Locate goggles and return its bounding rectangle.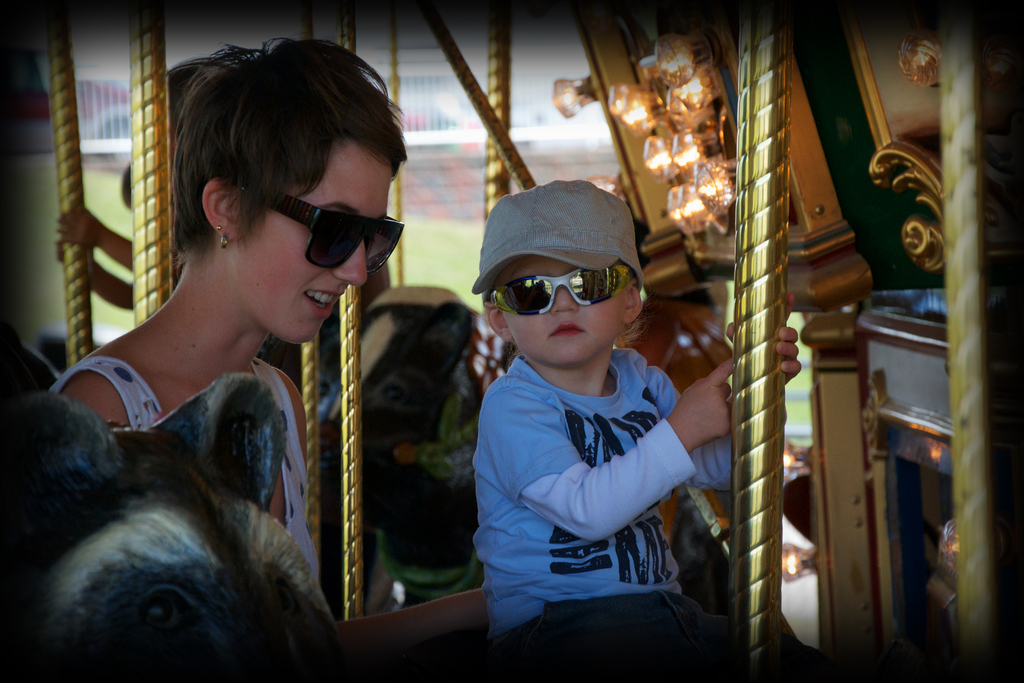
236:180:412:276.
